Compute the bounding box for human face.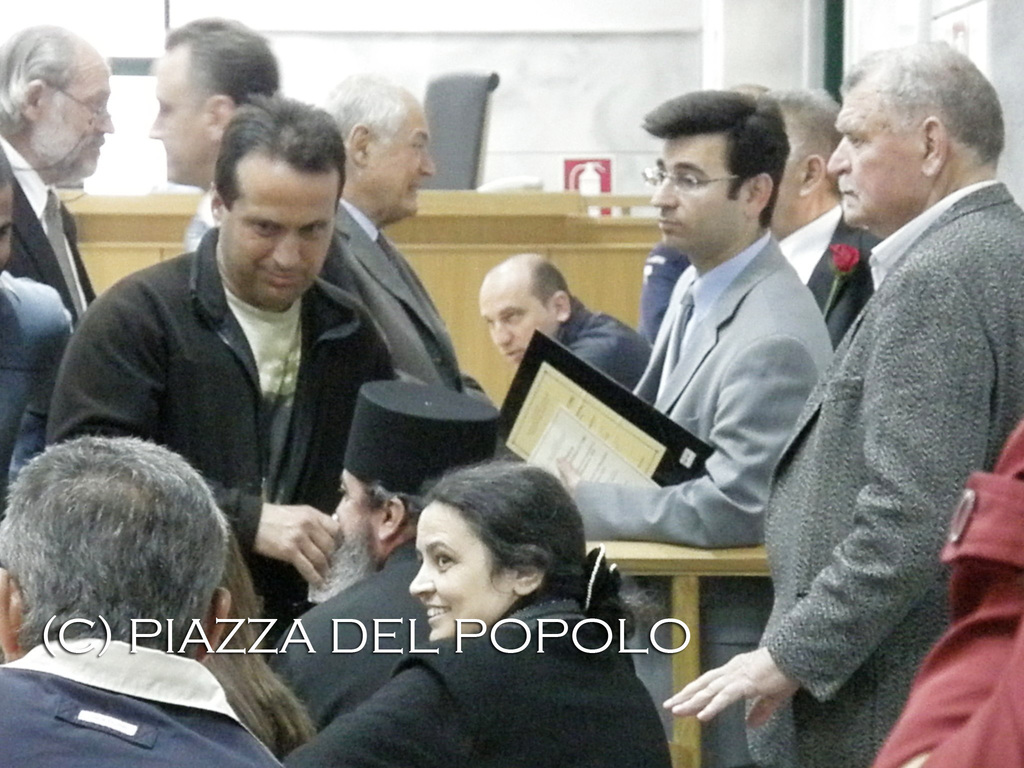
[x1=644, y1=135, x2=741, y2=250].
